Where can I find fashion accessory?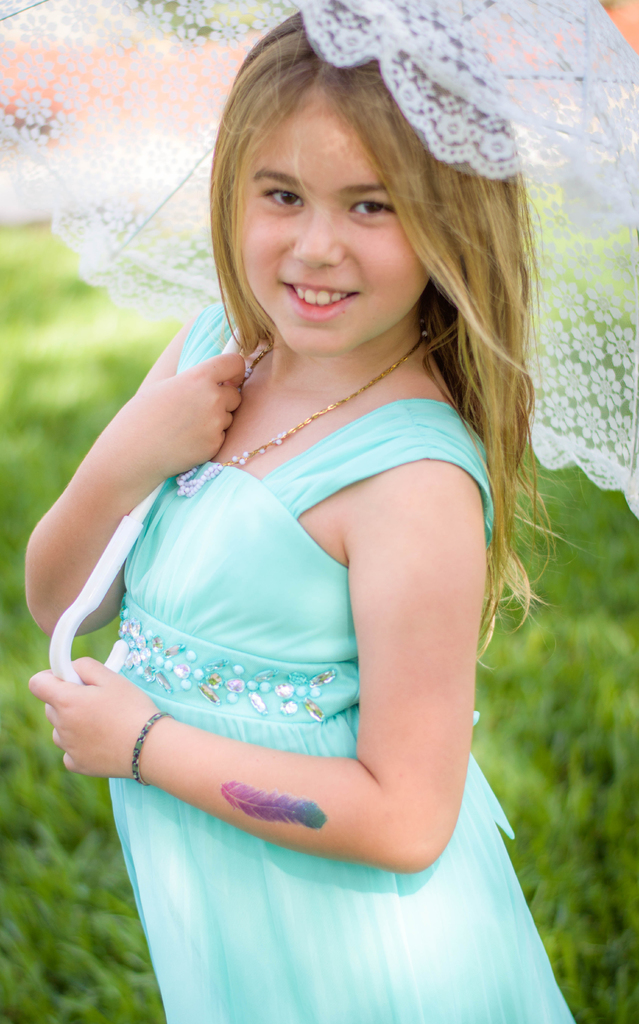
You can find it at {"left": 0, "top": 0, "right": 638, "bottom": 685}.
